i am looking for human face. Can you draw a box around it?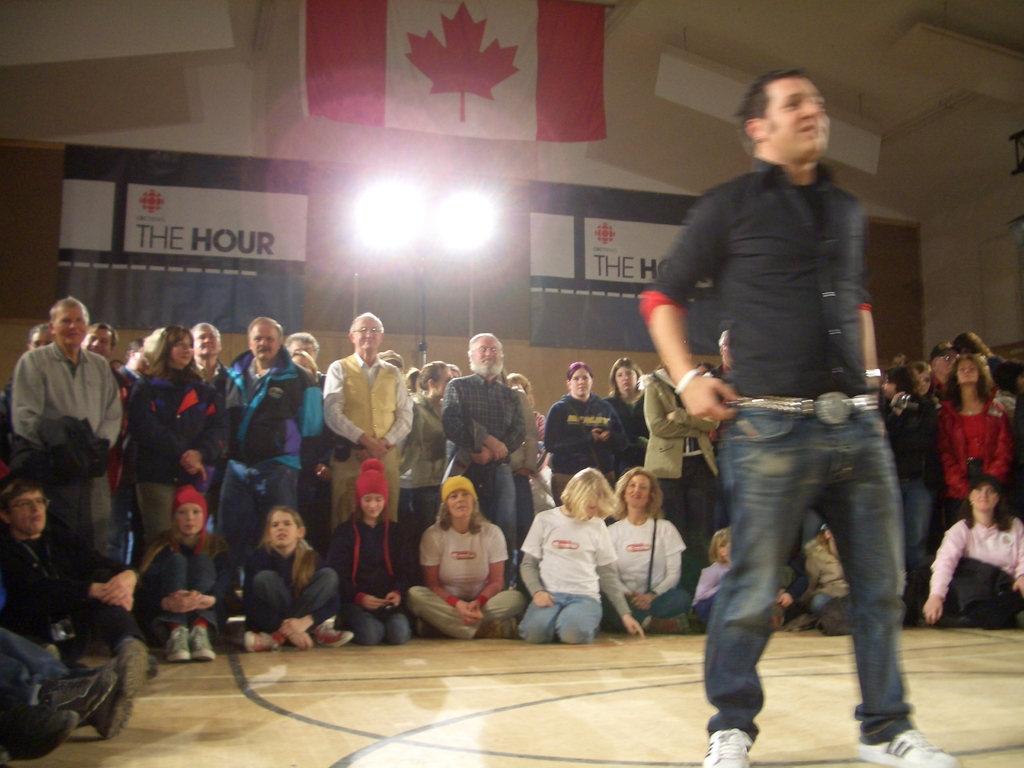
Sure, the bounding box is <box>27,328,53,347</box>.
